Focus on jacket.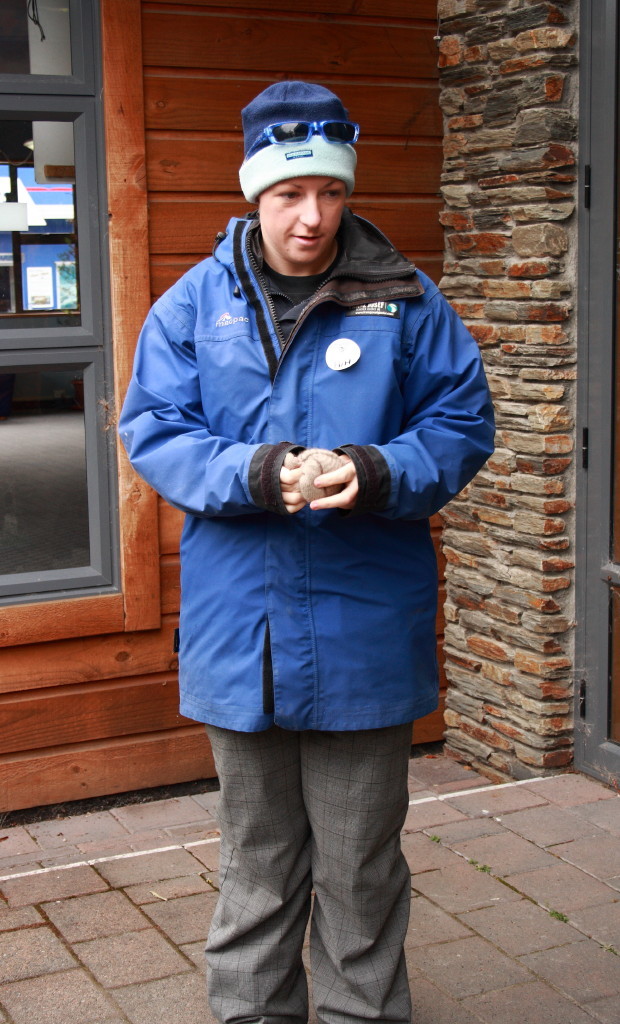
Focused at {"x1": 112, "y1": 211, "x2": 499, "y2": 736}.
